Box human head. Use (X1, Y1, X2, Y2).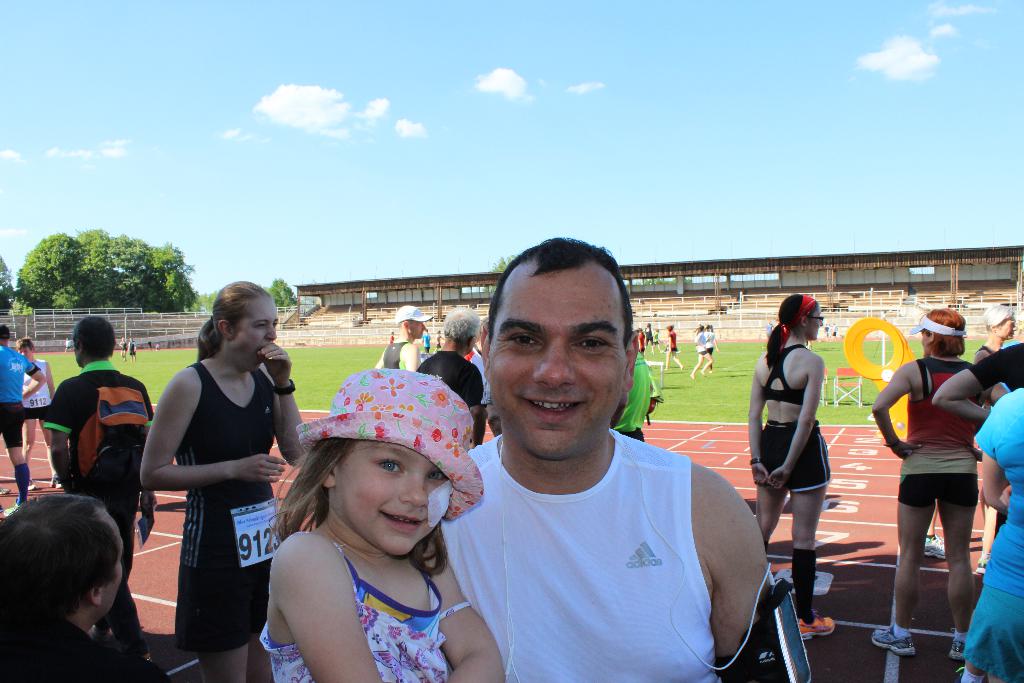
(781, 292, 824, 343).
